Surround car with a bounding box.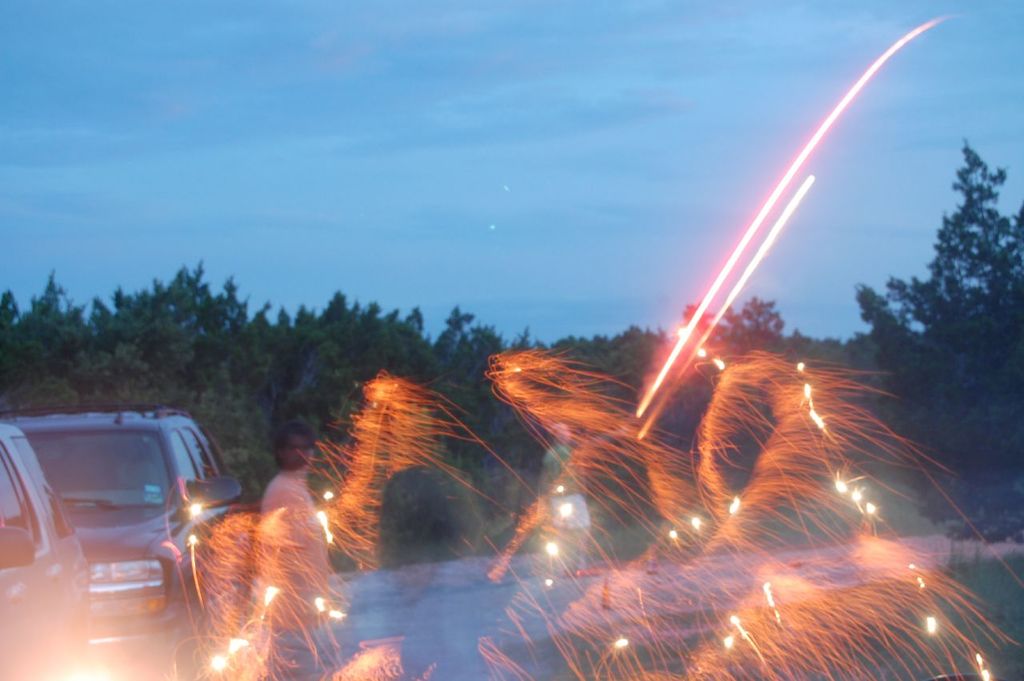
BBox(0, 422, 88, 680).
